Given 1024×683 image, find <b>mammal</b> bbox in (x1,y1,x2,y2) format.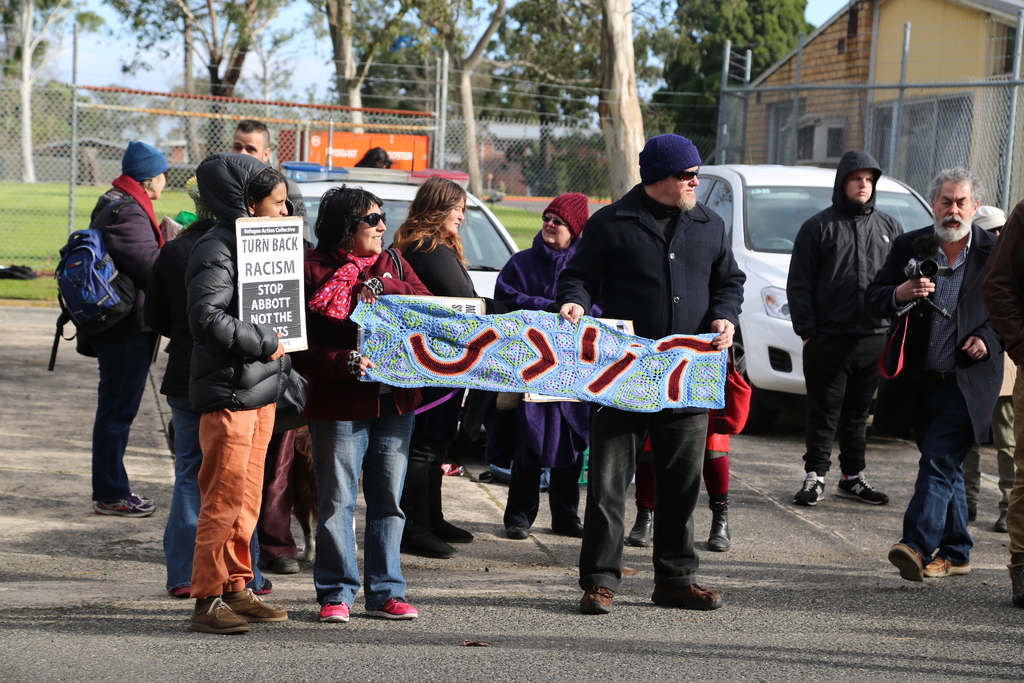
(867,162,1006,579).
